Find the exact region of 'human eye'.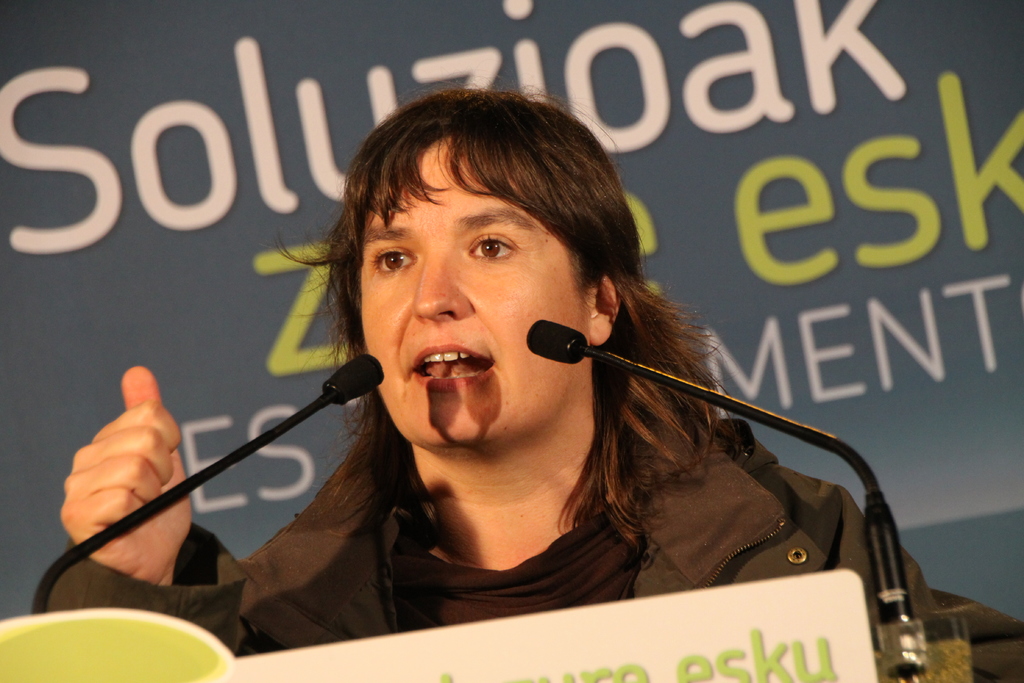
Exact region: box(467, 230, 522, 261).
